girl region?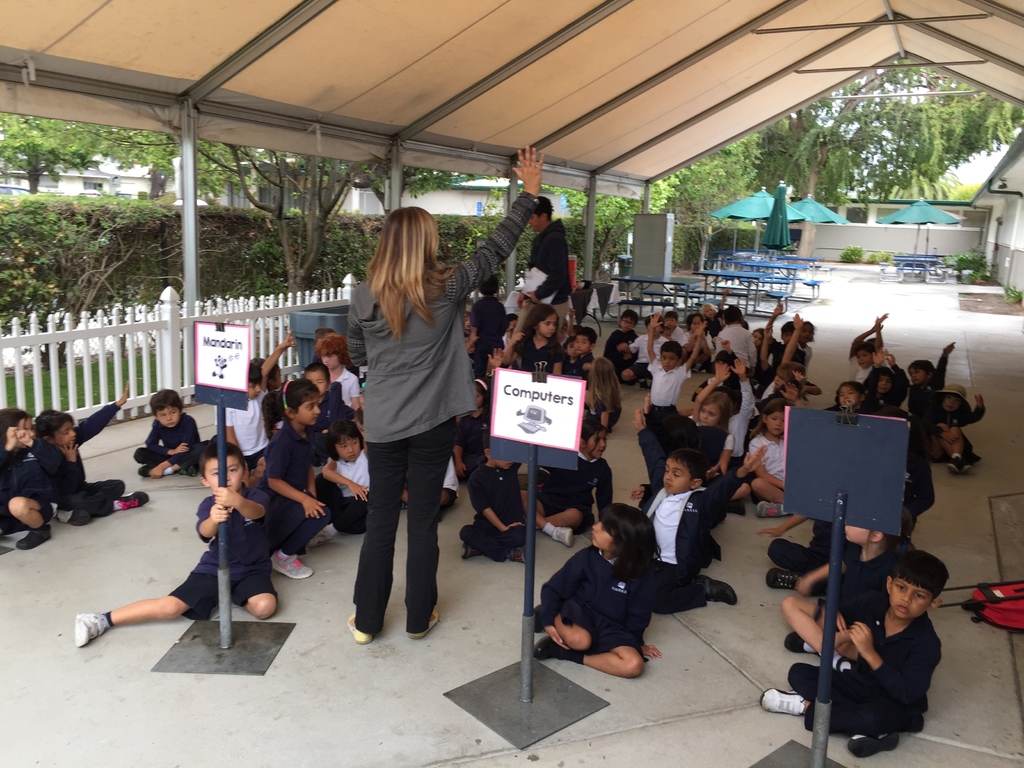
{"left": 317, "top": 417, "right": 367, "bottom": 534}
